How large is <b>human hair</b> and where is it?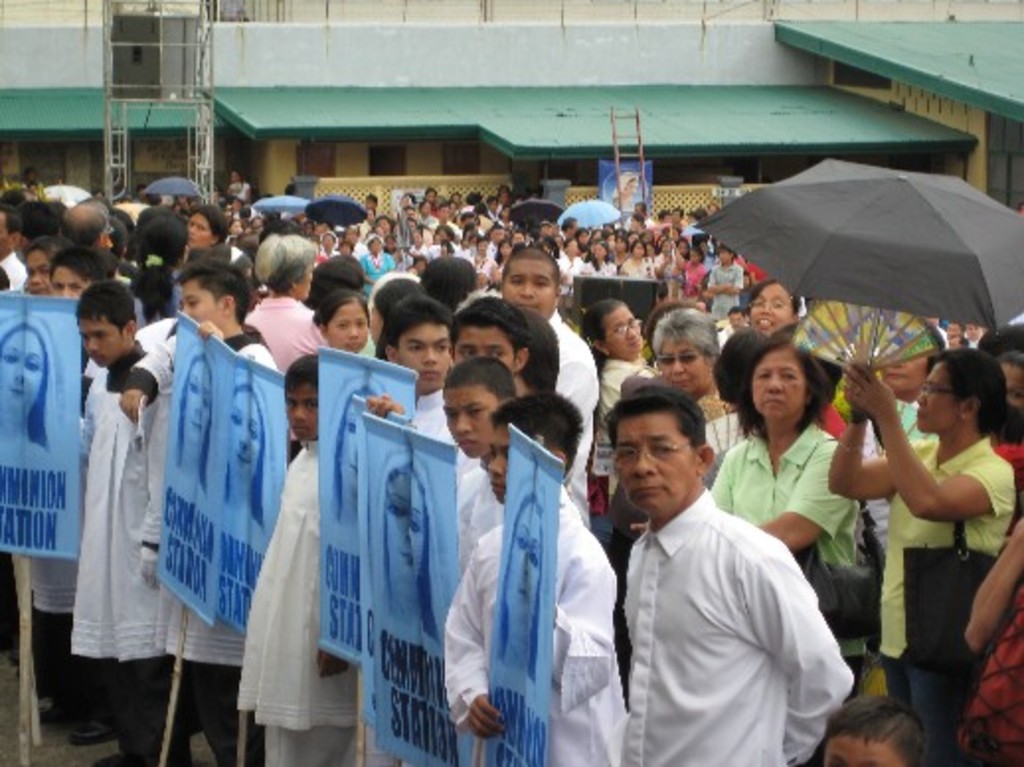
Bounding box: <box>828,694,927,765</box>.
